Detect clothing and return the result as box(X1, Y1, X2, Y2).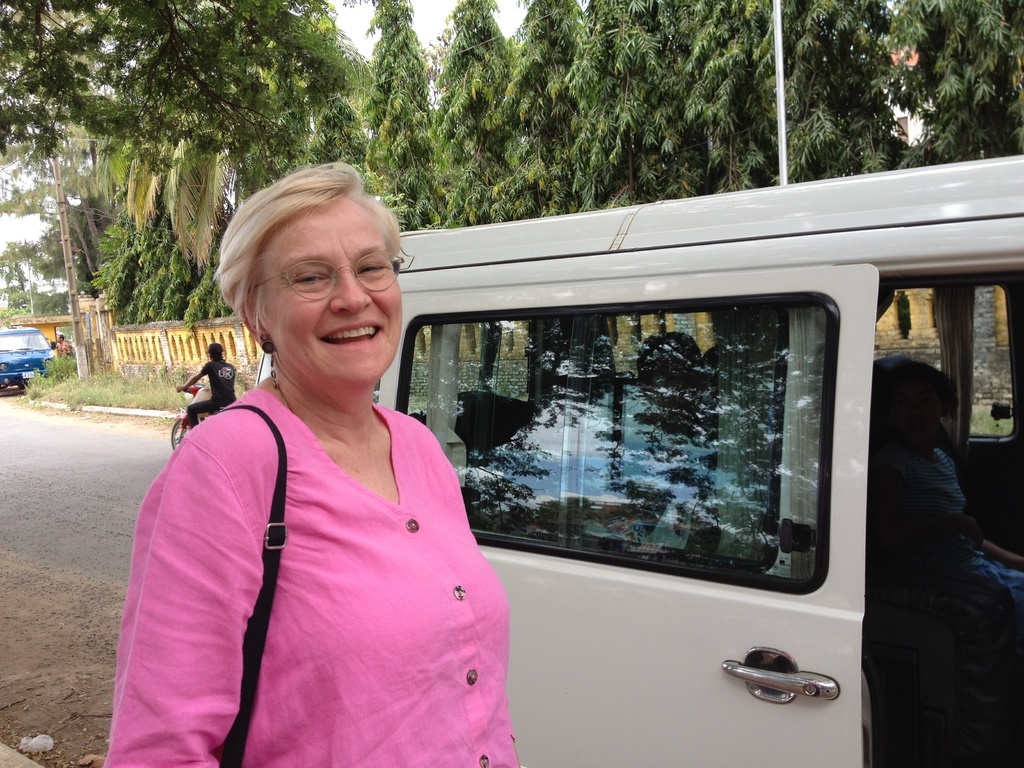
box(879, 431, 1023, 642).
